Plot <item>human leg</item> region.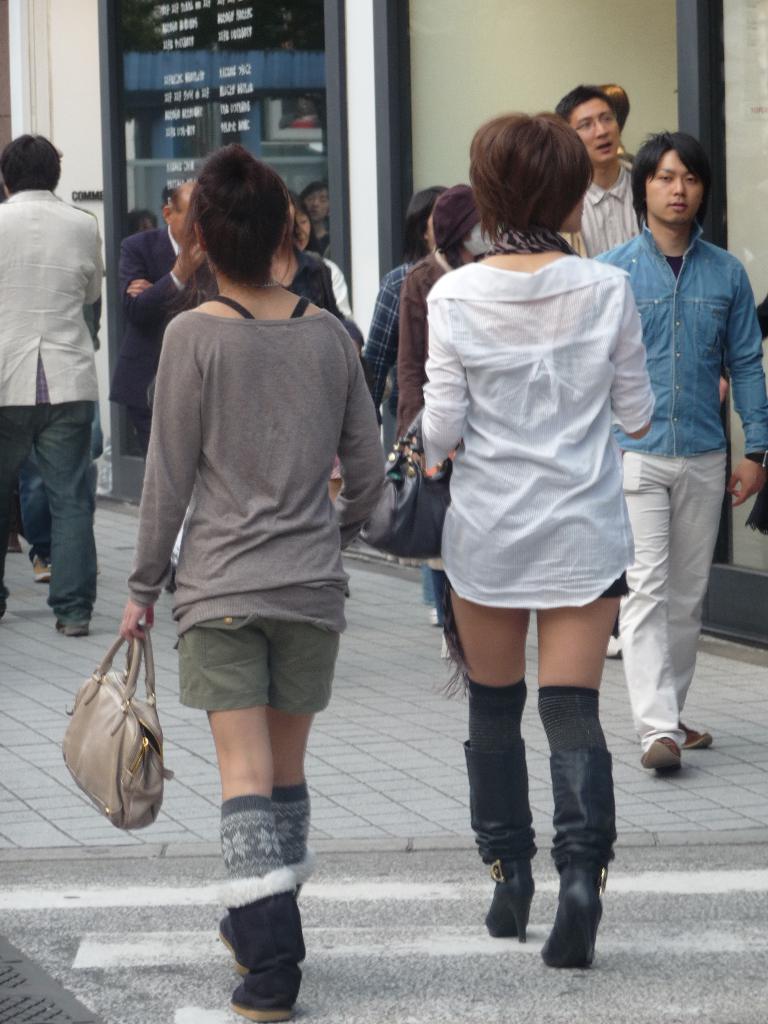
Plotted at {"x1": 450, "y1": 589, "x2": 520, "y2": 937}.
